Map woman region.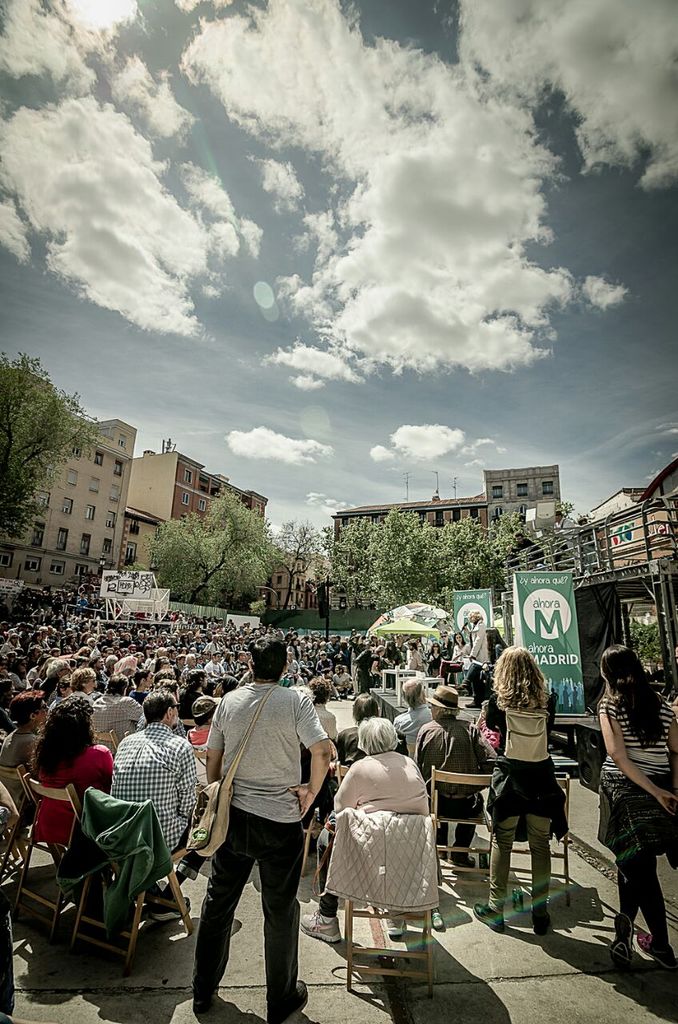
Mapped to box(464, 623, 505, 707).
